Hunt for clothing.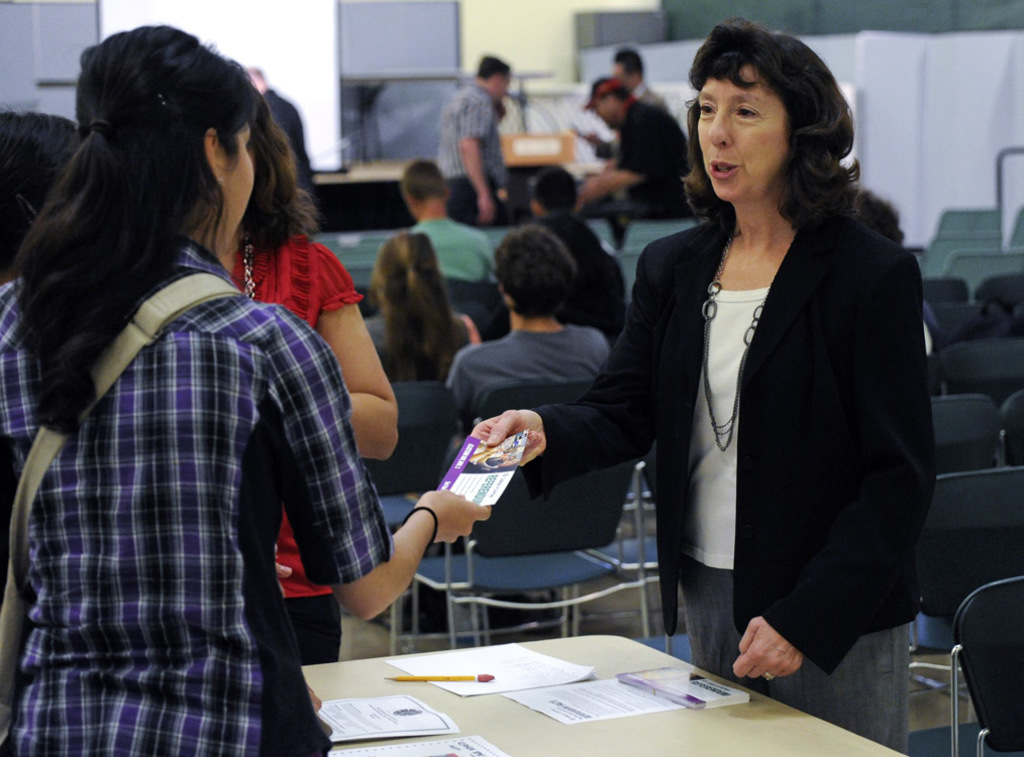
Hunted down at detection(429, 171, 482, 237).
